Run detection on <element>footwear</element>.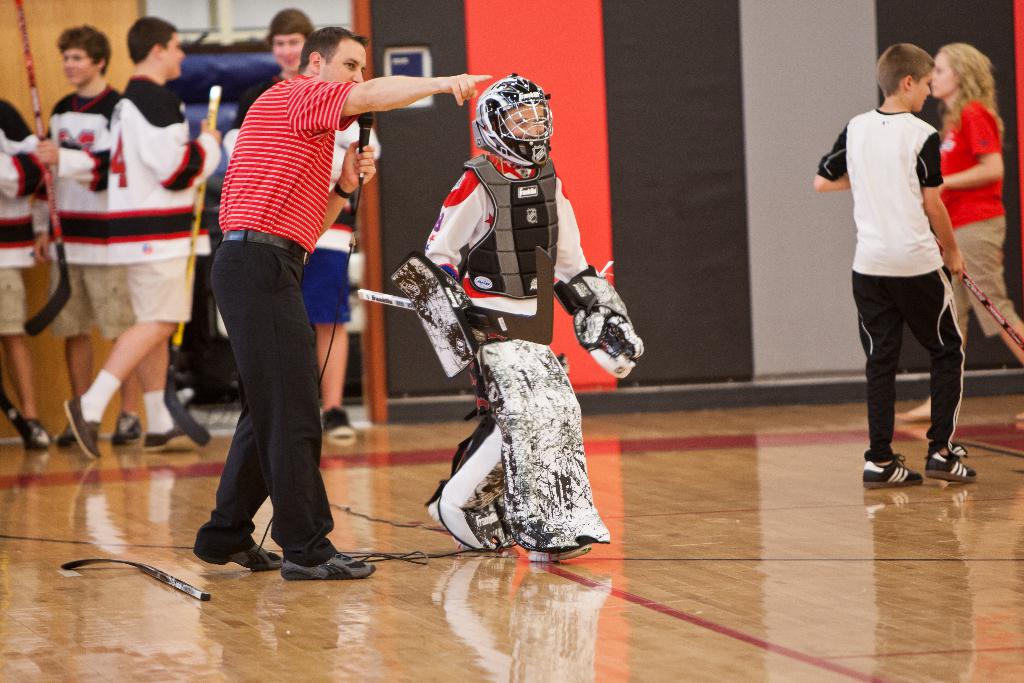
Result: pyautogui.locateOnScreen(893, 409, 930, 425).
